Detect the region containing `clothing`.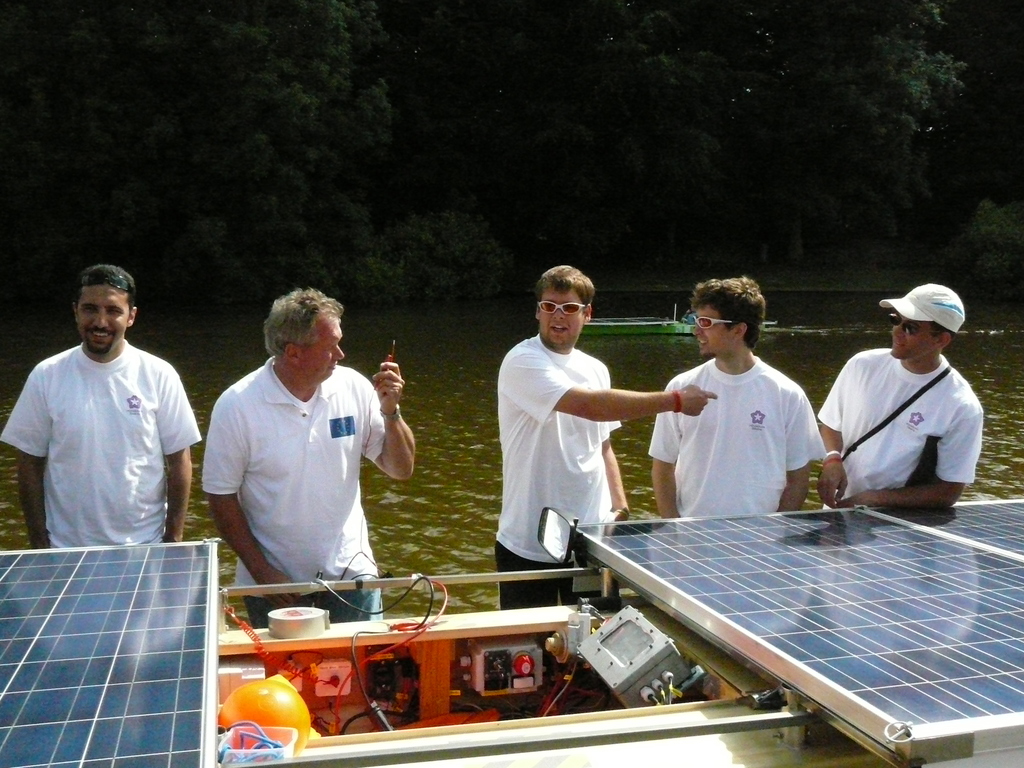
[left=200, top=356, right=385, bottom=596].
